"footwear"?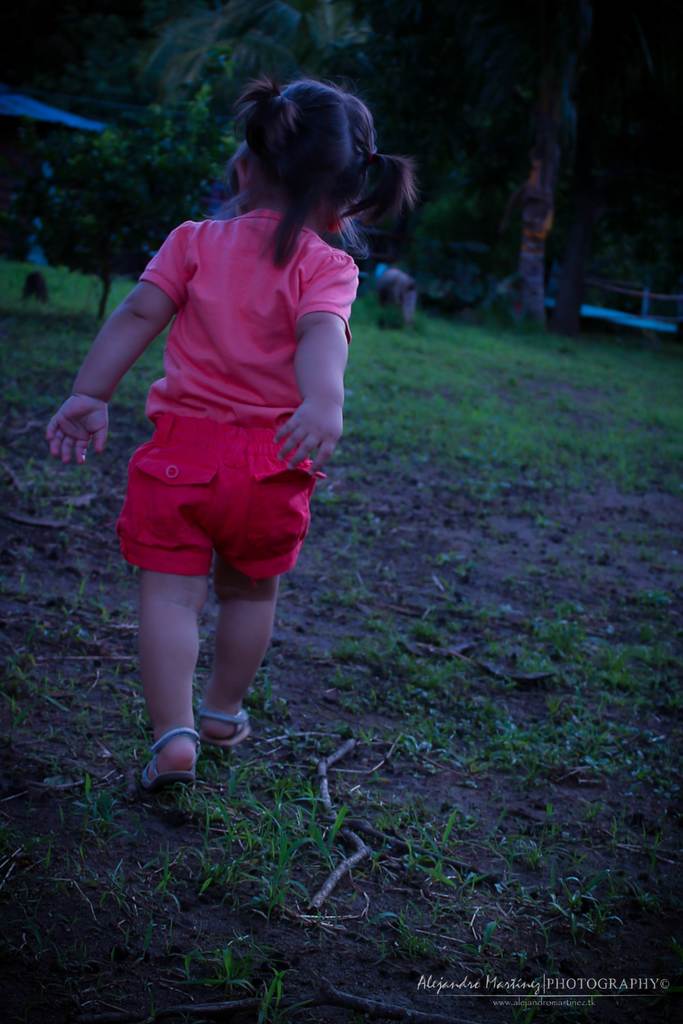
<region>134, 717, 204, 803</region>
